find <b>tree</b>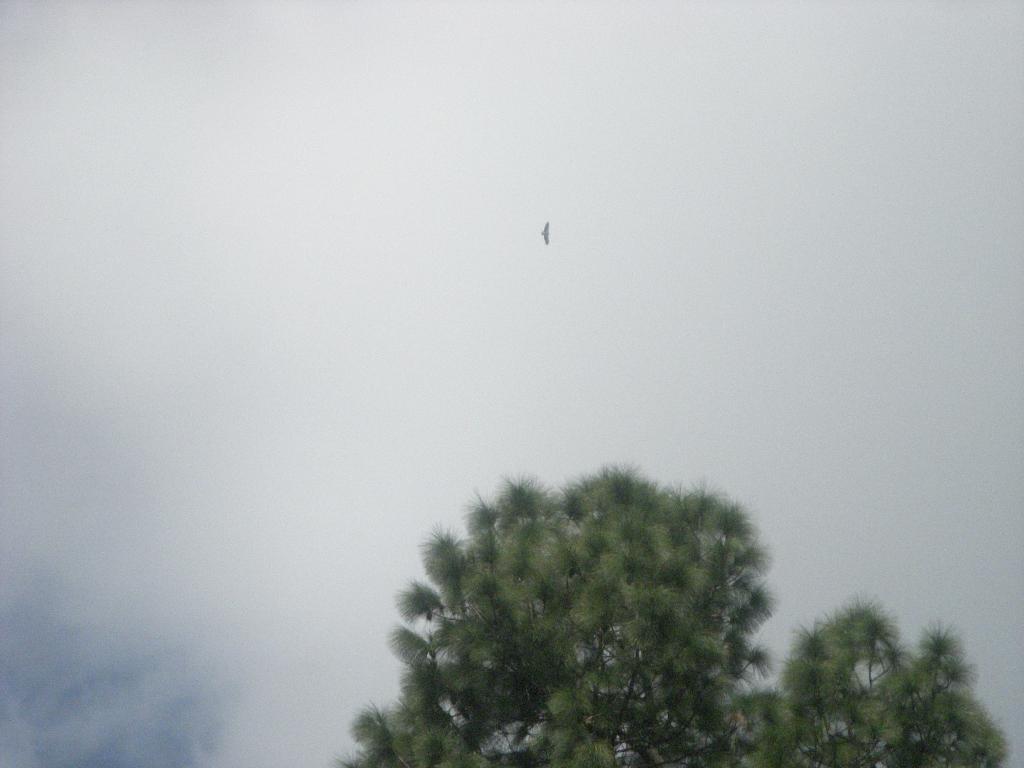
rect(752, 590, 1012, 767)
